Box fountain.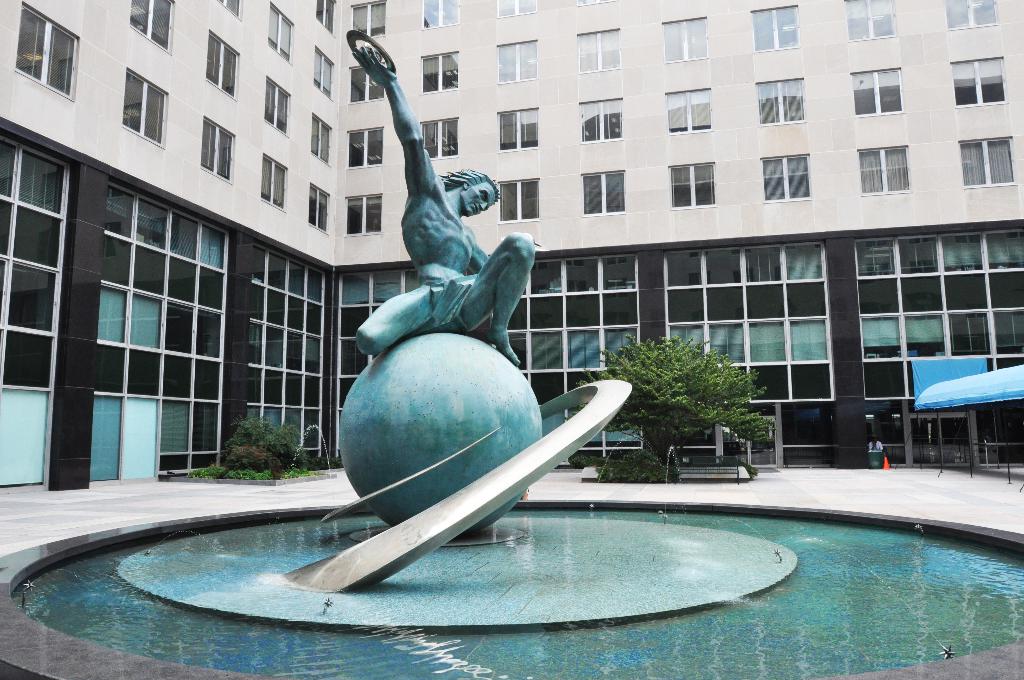
bbox=[262, 116, 888, 601].
